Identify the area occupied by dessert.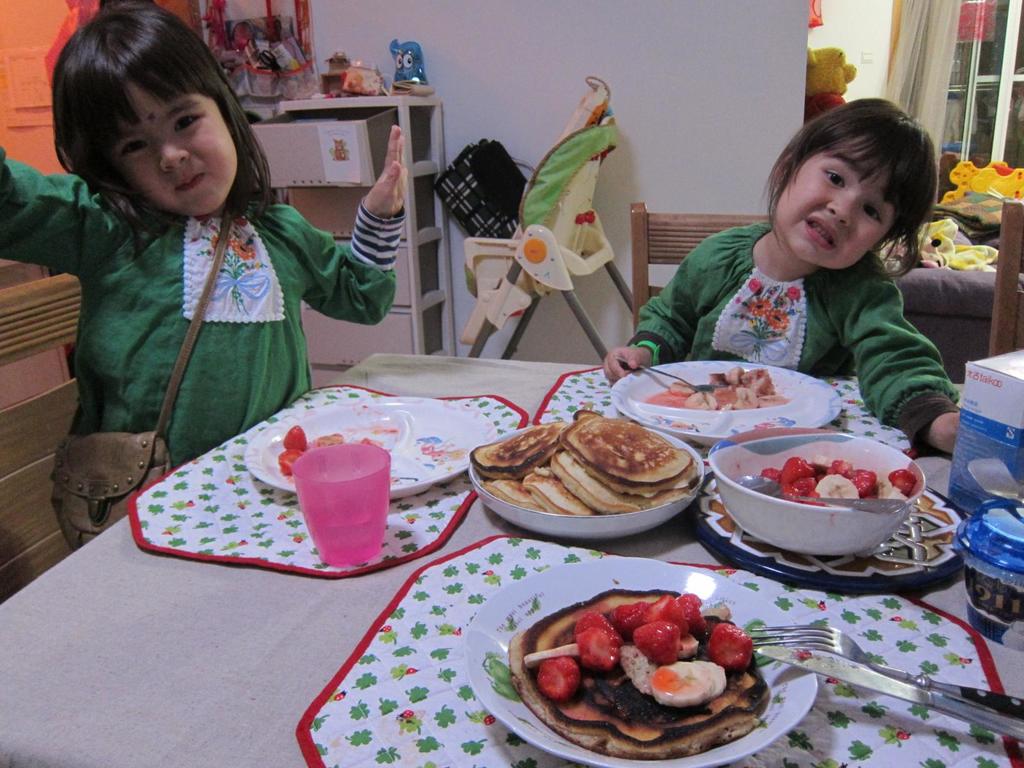
Area: BBox(528, 585, 755, 735).
